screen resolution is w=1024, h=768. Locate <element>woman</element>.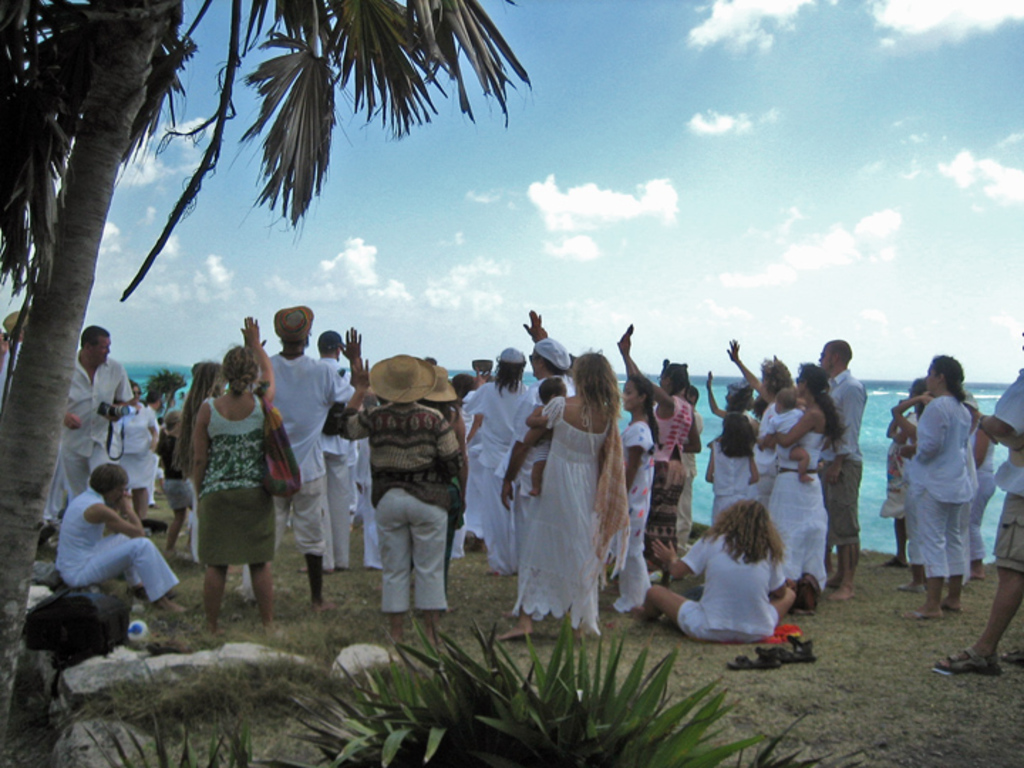
rect(602, 326, 697, 586).
